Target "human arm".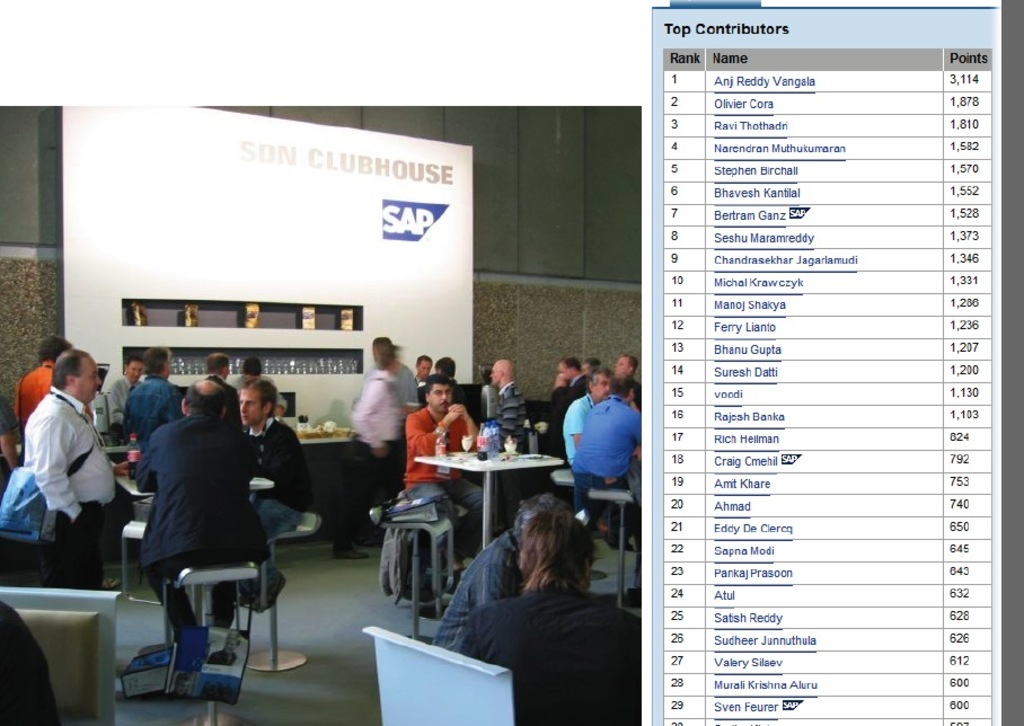
Target region: select_region(401, 401, 458, 455).
